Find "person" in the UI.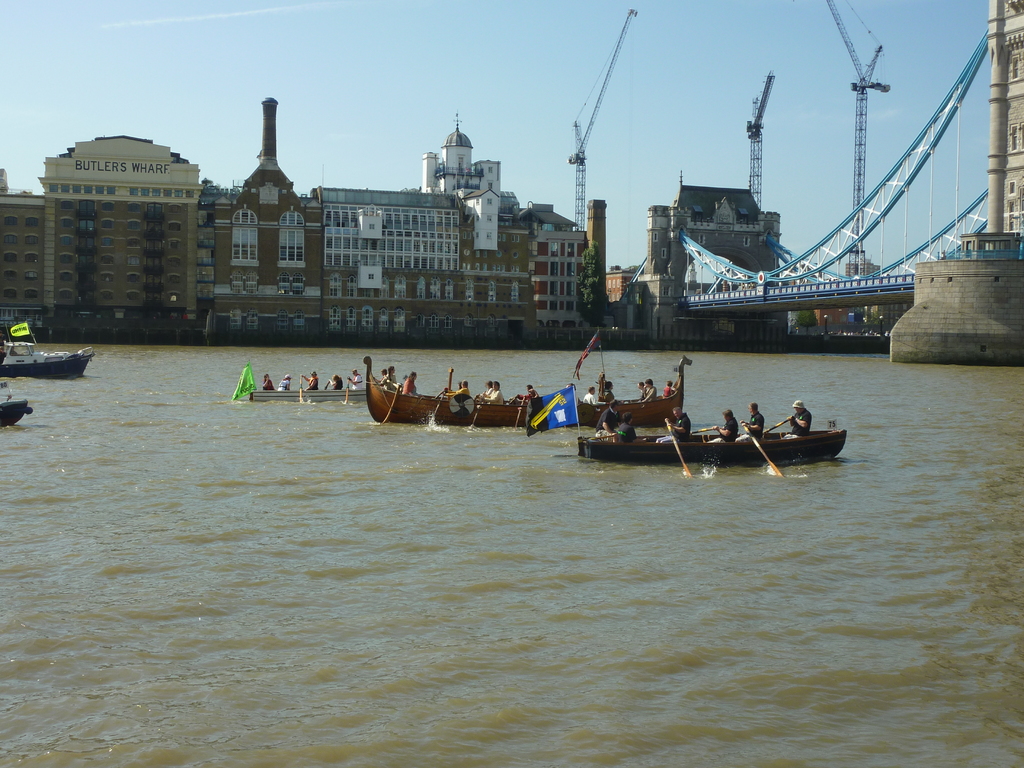
UI element at [582,384,594,404].
